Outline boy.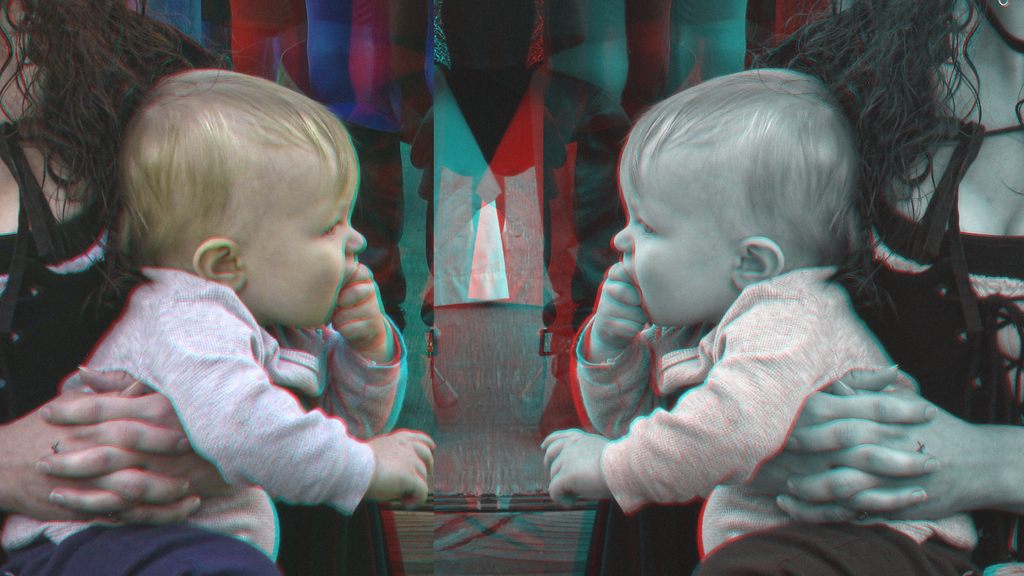
Outline: {"x1": 540, "y1": 69, "x2": 979, "y2": 575}.
